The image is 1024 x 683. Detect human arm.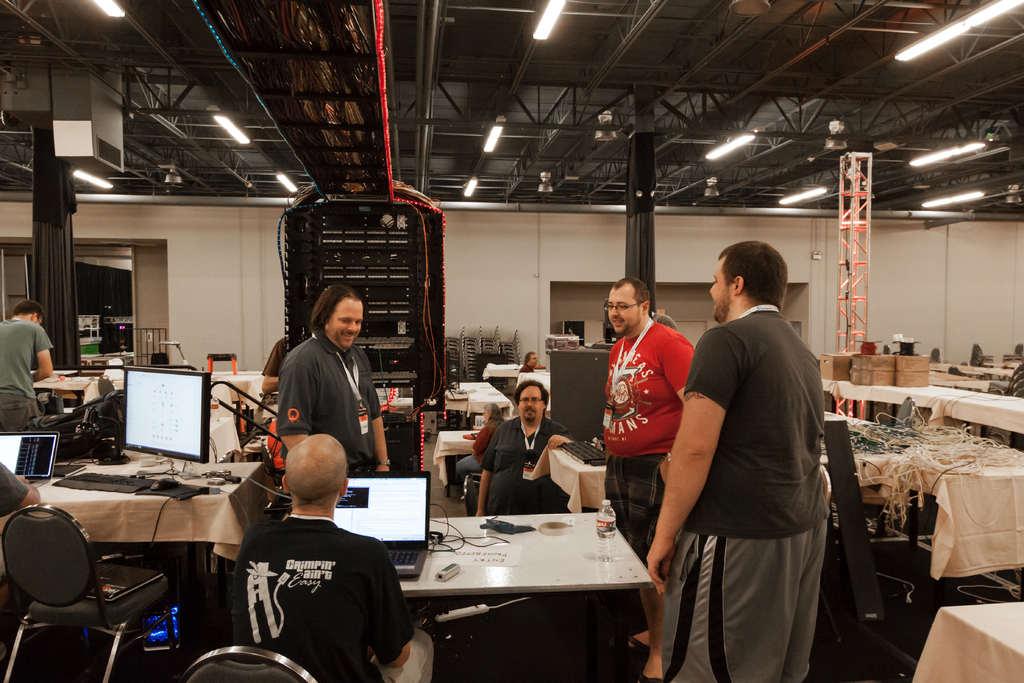
Detection: [641,321,726,590].
